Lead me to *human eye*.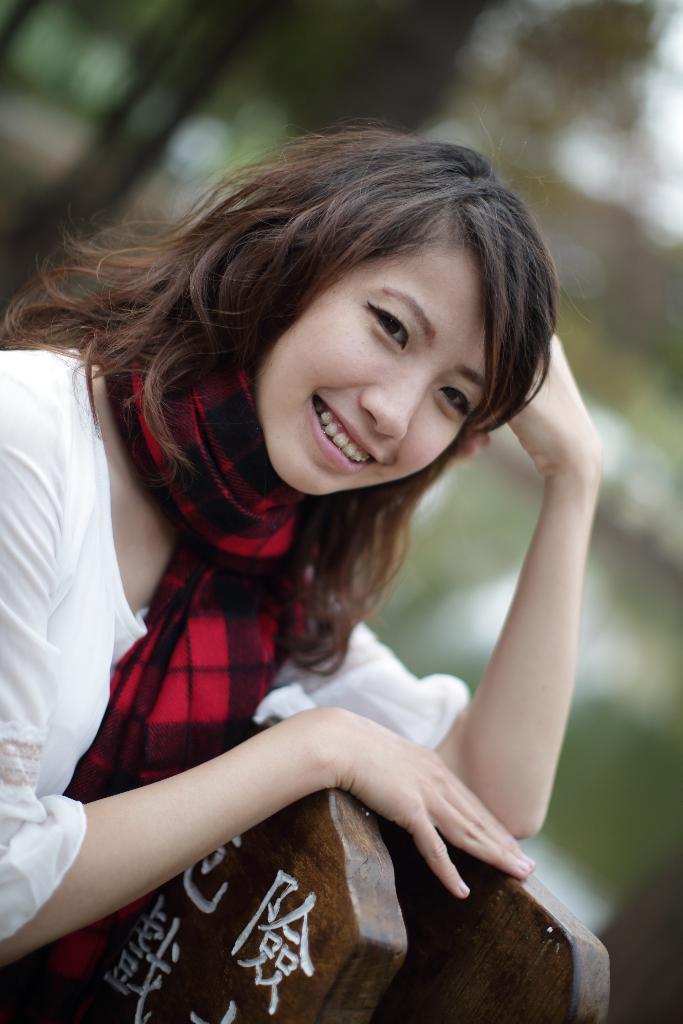
Lead to region(365, 291, 419, 355).
